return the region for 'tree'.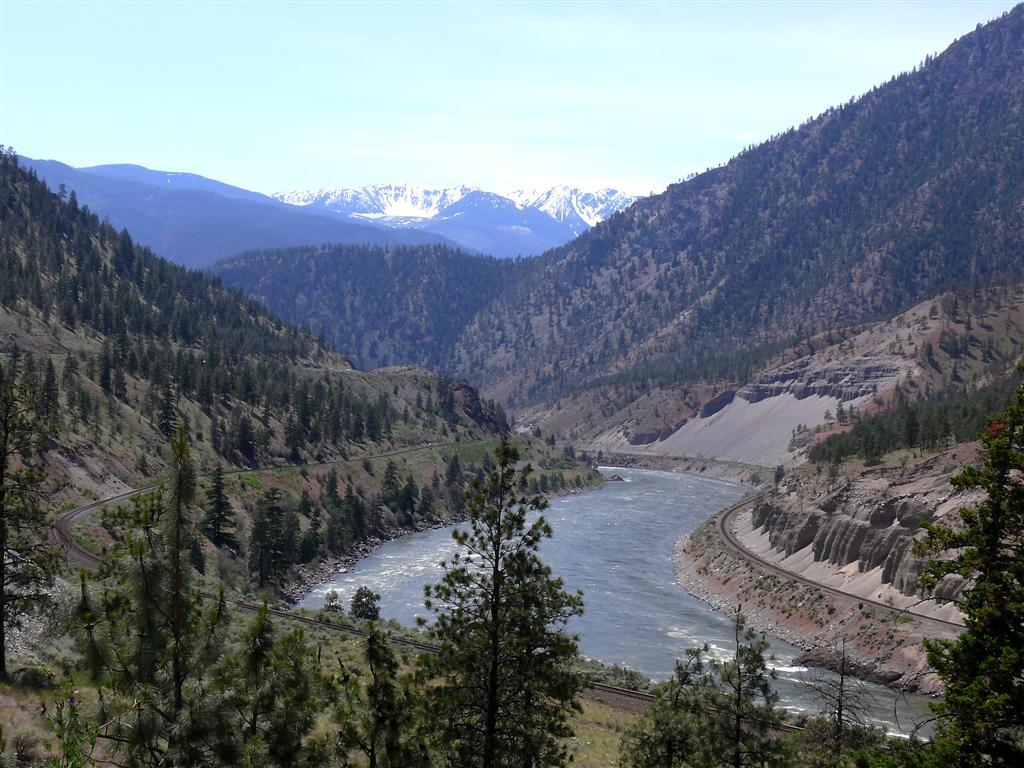
[left=792, top=627, right=876, bottom=755].
